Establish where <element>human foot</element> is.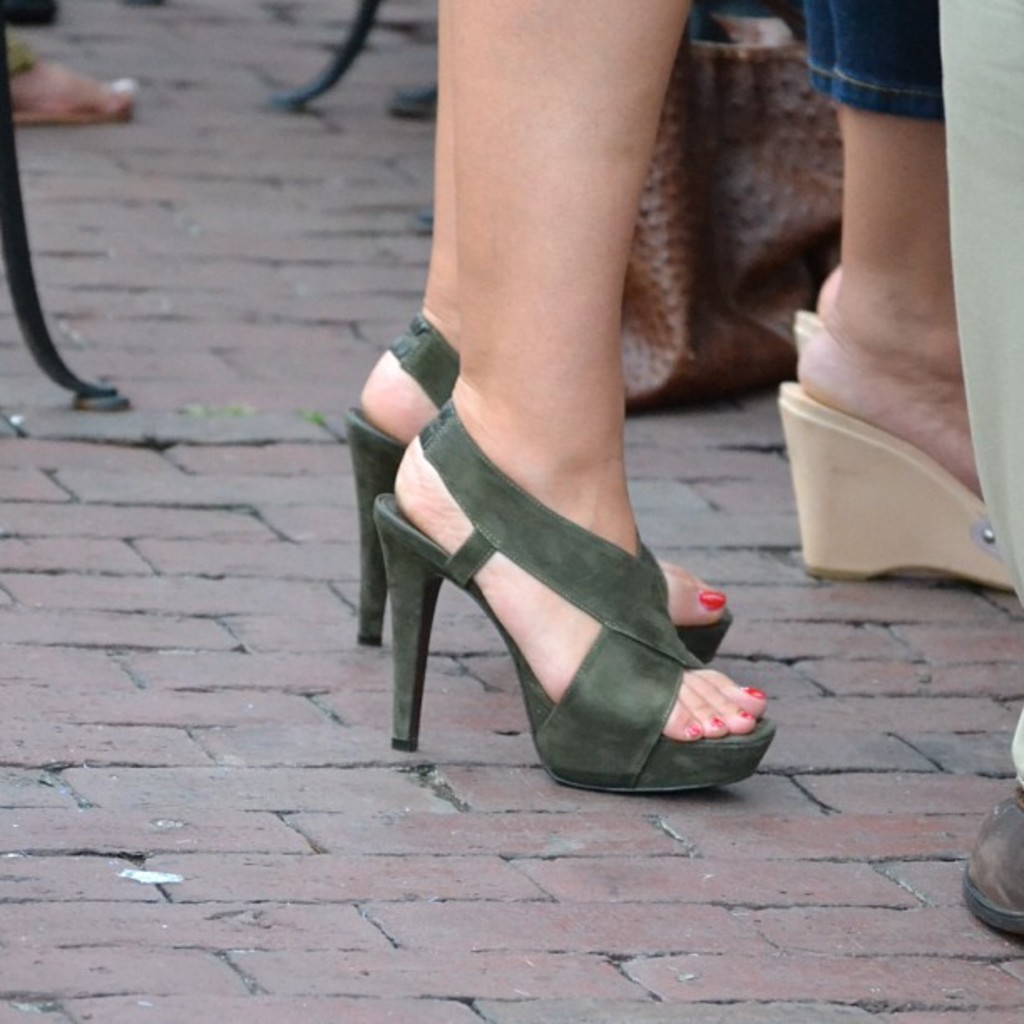
Established at 375,346,786,746.
